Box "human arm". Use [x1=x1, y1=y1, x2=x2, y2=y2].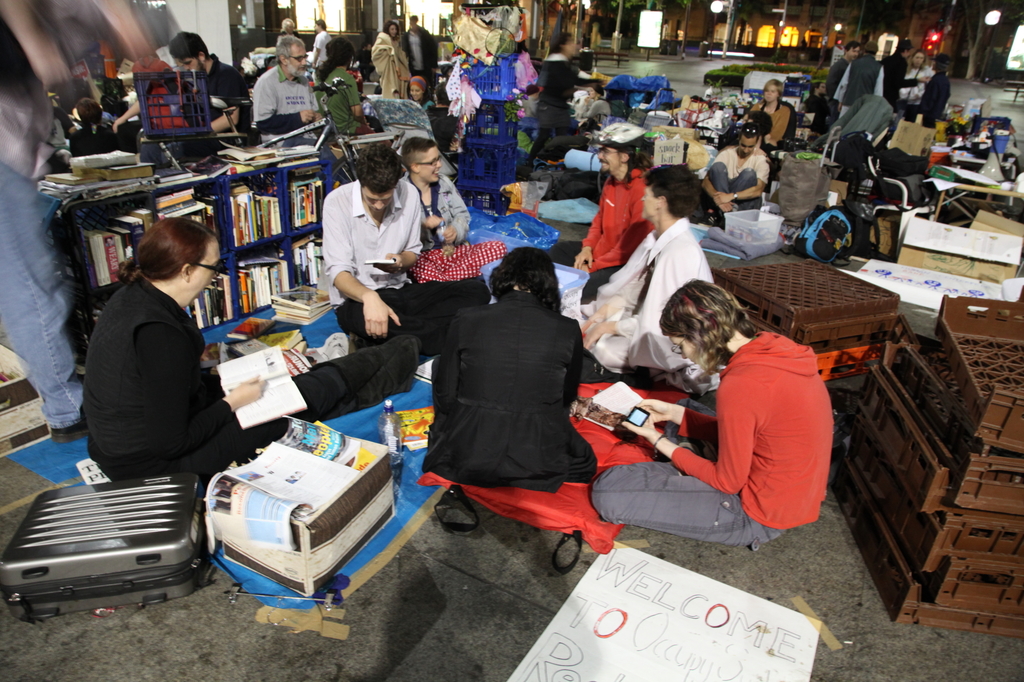
[x1=141, y1=341, x2=266, y2=459].
